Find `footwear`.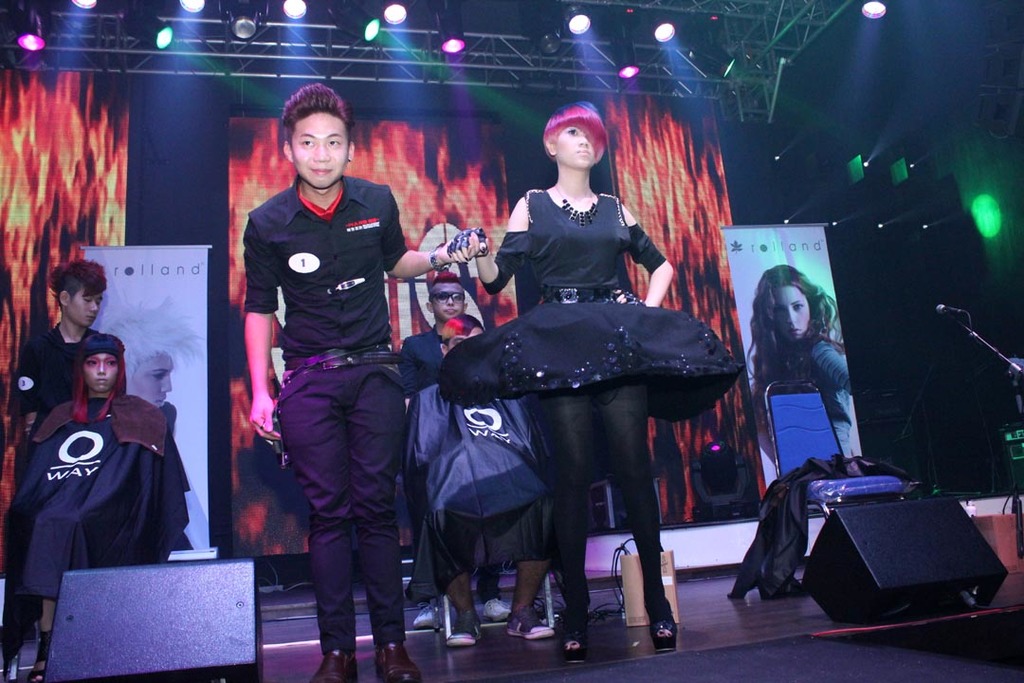
region(447, 613, 485, 647).
